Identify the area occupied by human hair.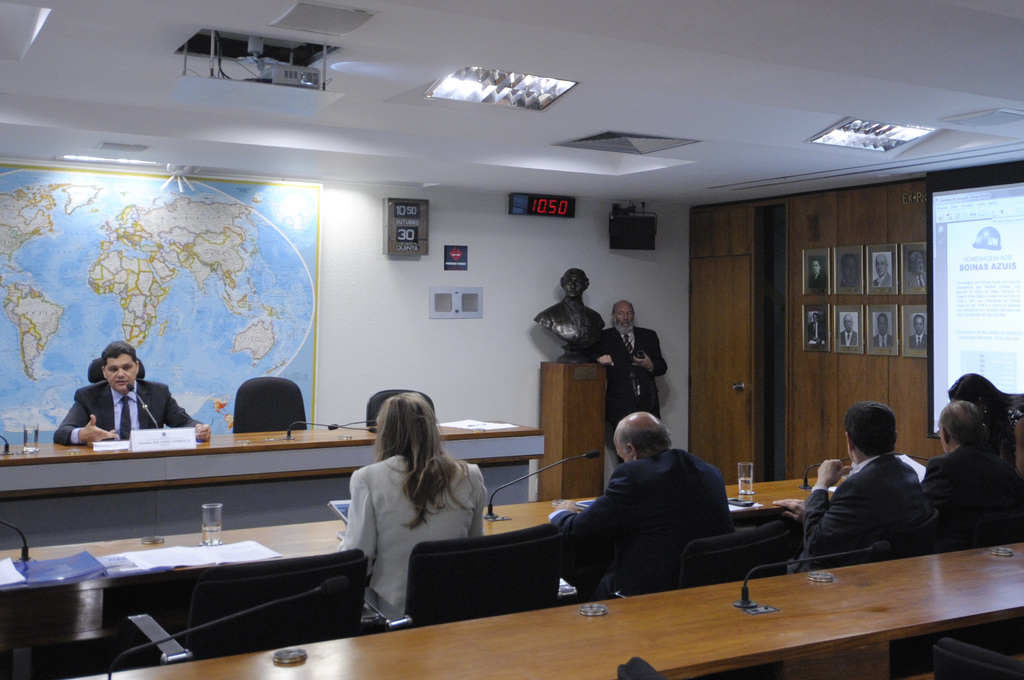
Area: [x1=935, y1=400, x2=985, y2=444].
